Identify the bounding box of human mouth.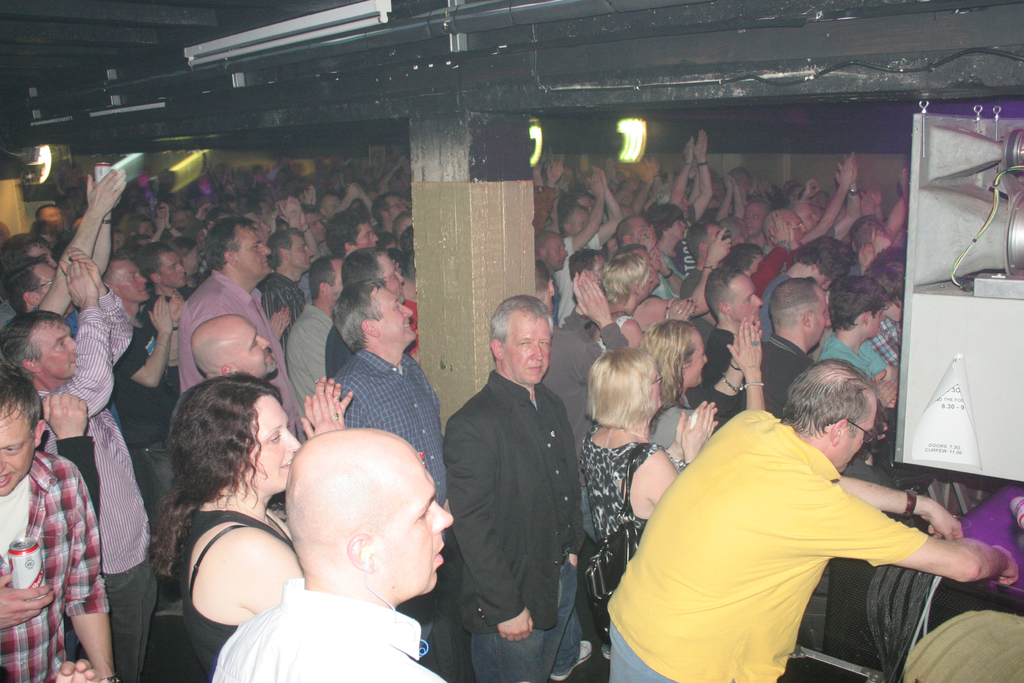
crop(0, 473, 10, 486).
